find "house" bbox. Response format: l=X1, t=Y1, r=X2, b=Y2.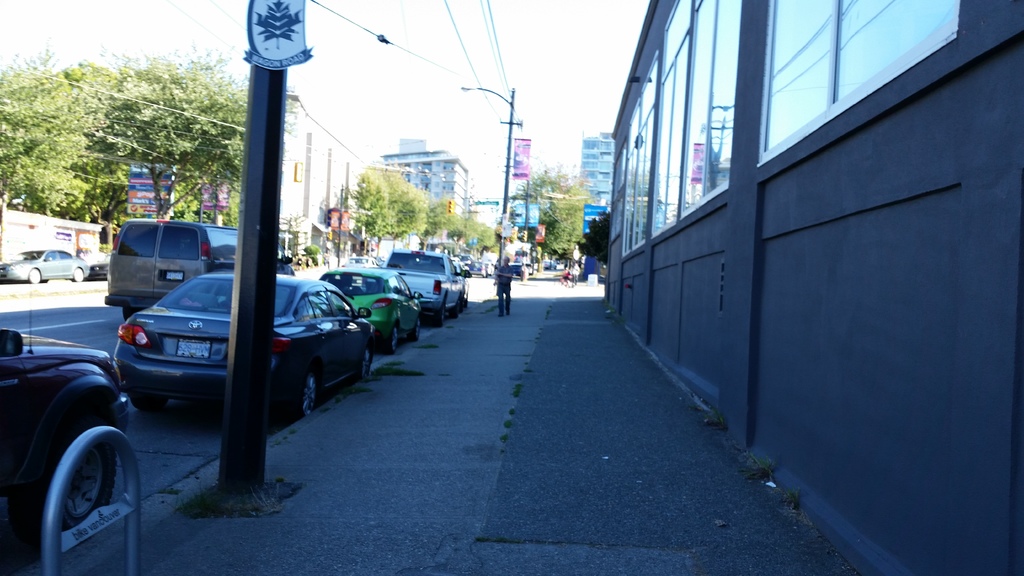
l=281, t=84, r=373, b=241.
